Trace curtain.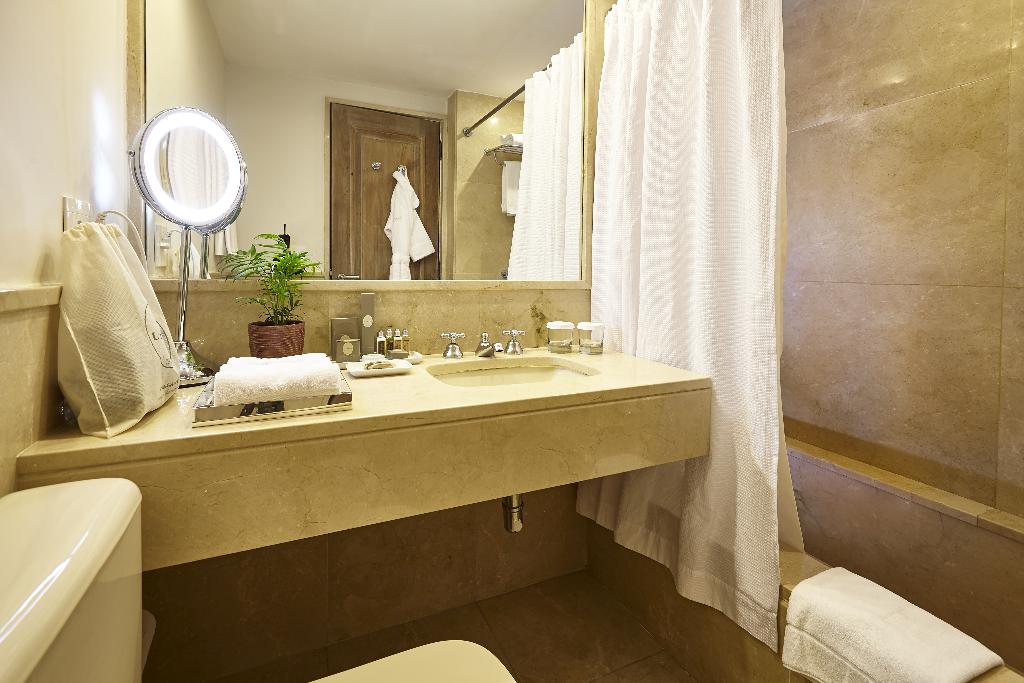
Traced to [504,17,803,564].
